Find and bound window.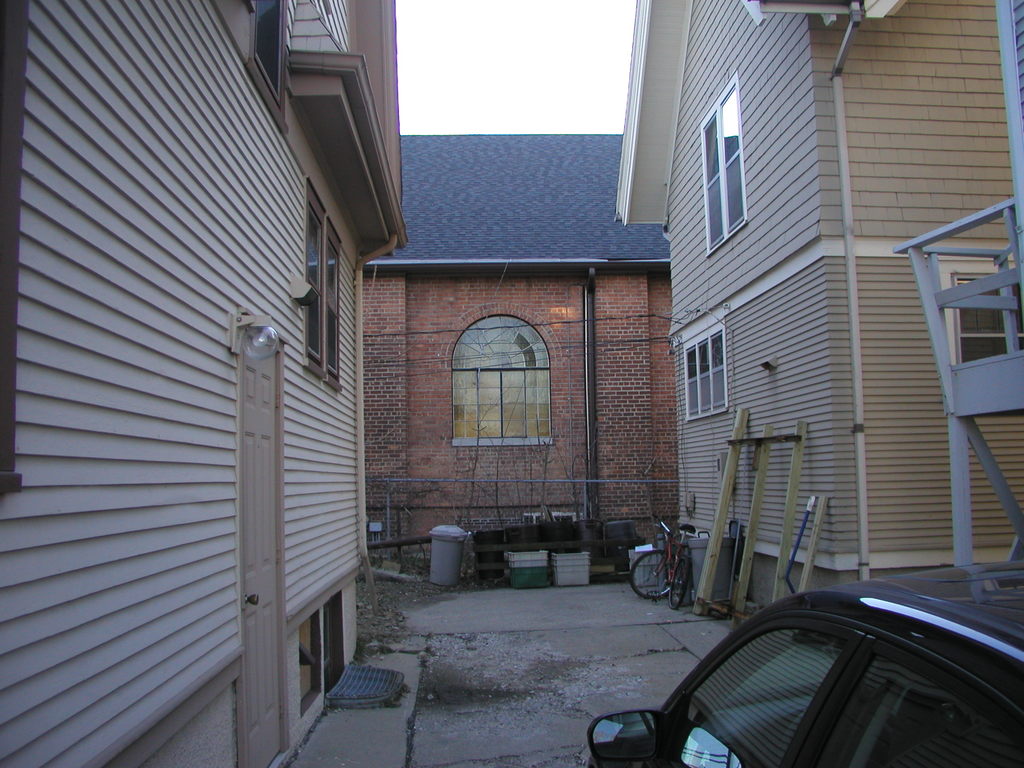
Bound: [683, 322, 732, 419].
